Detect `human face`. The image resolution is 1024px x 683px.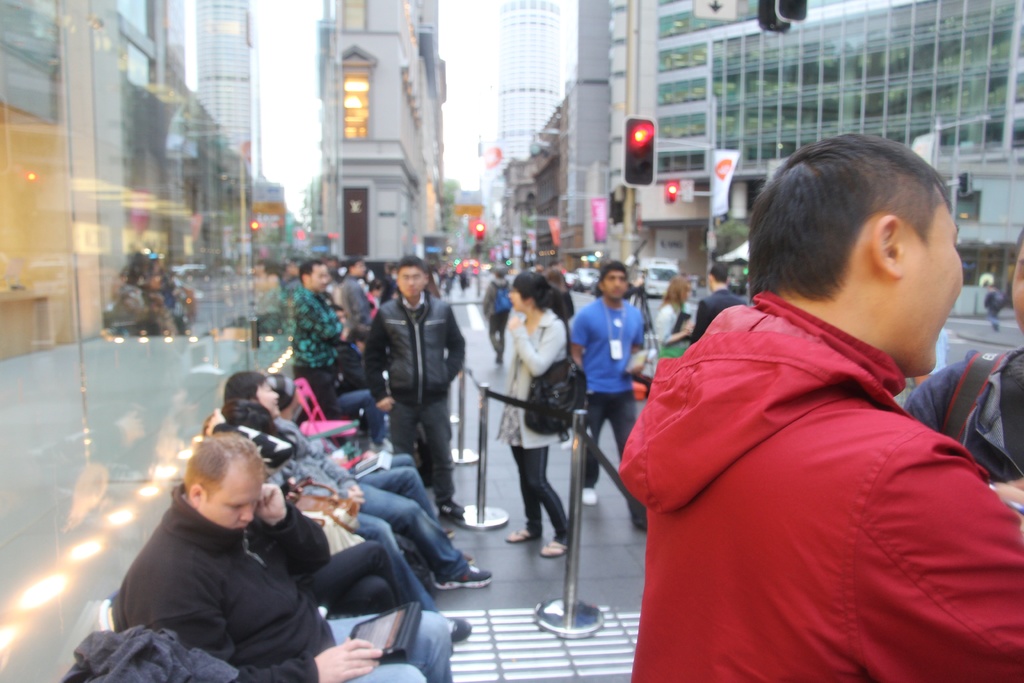
{"left": 508, "top": 289, "right": 525, "bottom": 309}.
